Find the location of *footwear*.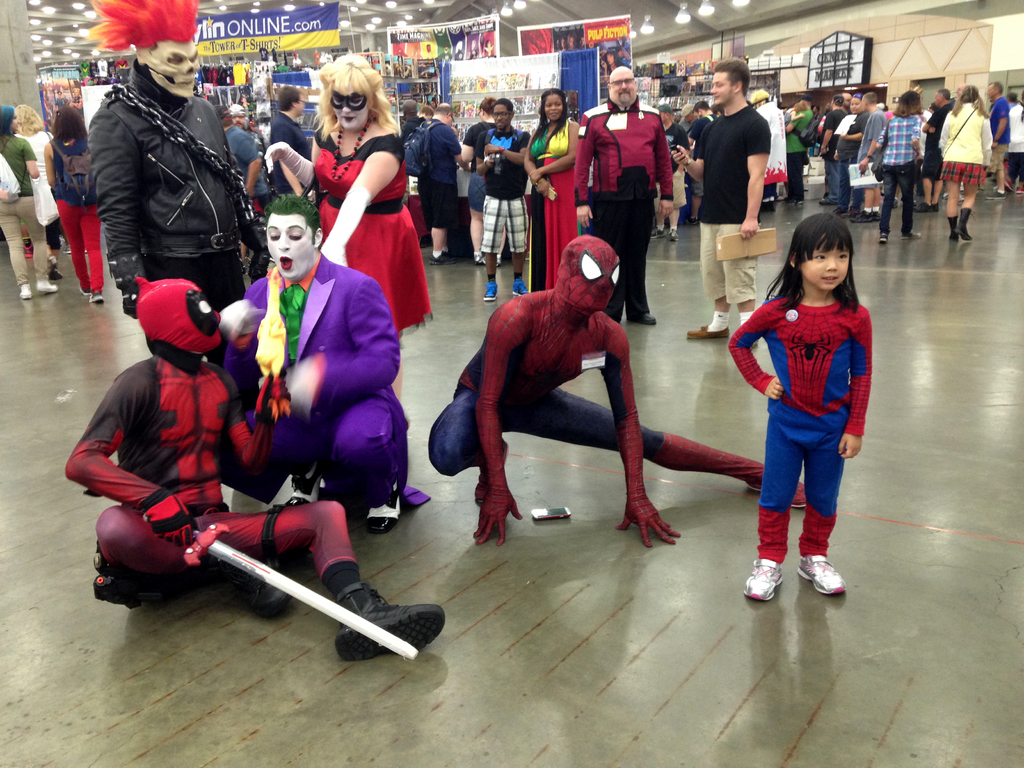
Location: bbox=(854, 211, 872, 224).
